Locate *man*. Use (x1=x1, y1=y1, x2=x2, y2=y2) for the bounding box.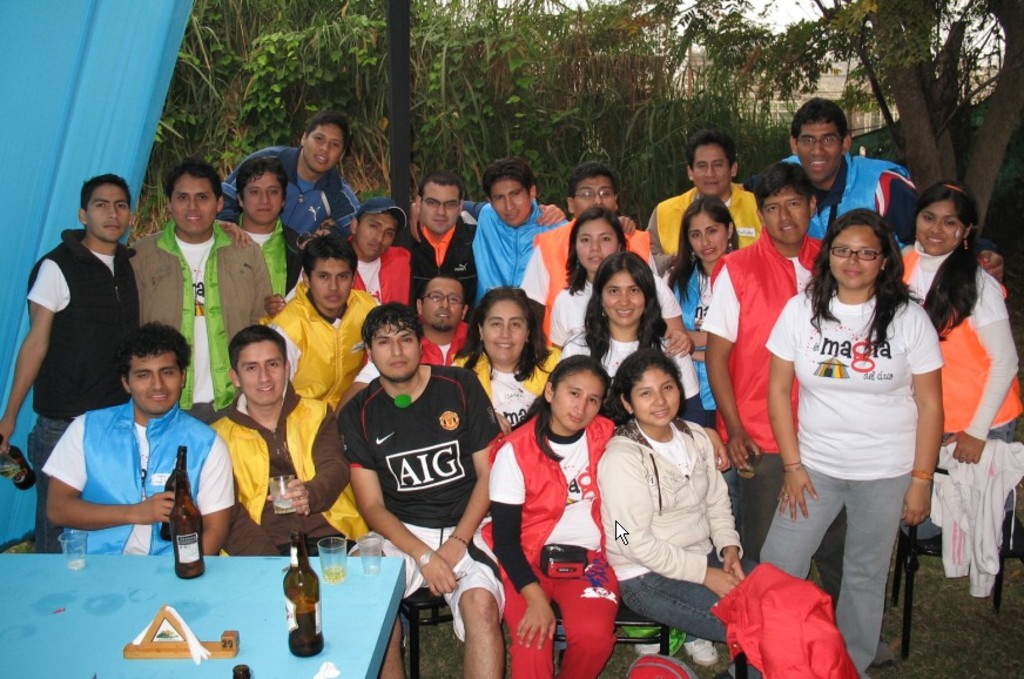
(x1=53, y1=325, x2=247, y2=563).
